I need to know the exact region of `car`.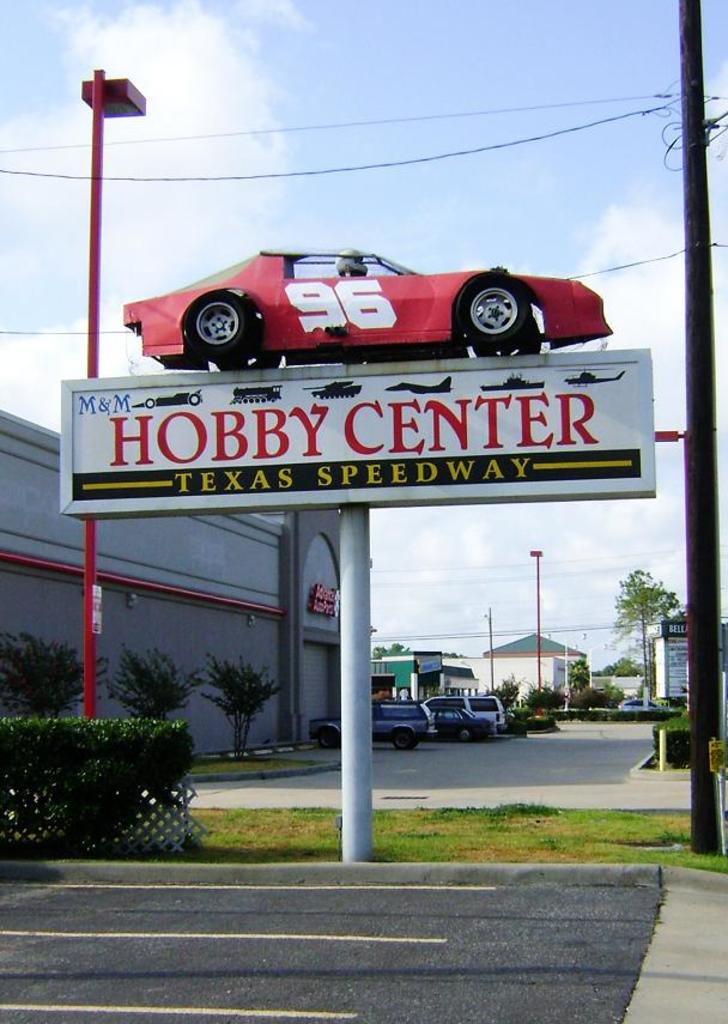
Region: bbox(307, 692, 437, 750).
